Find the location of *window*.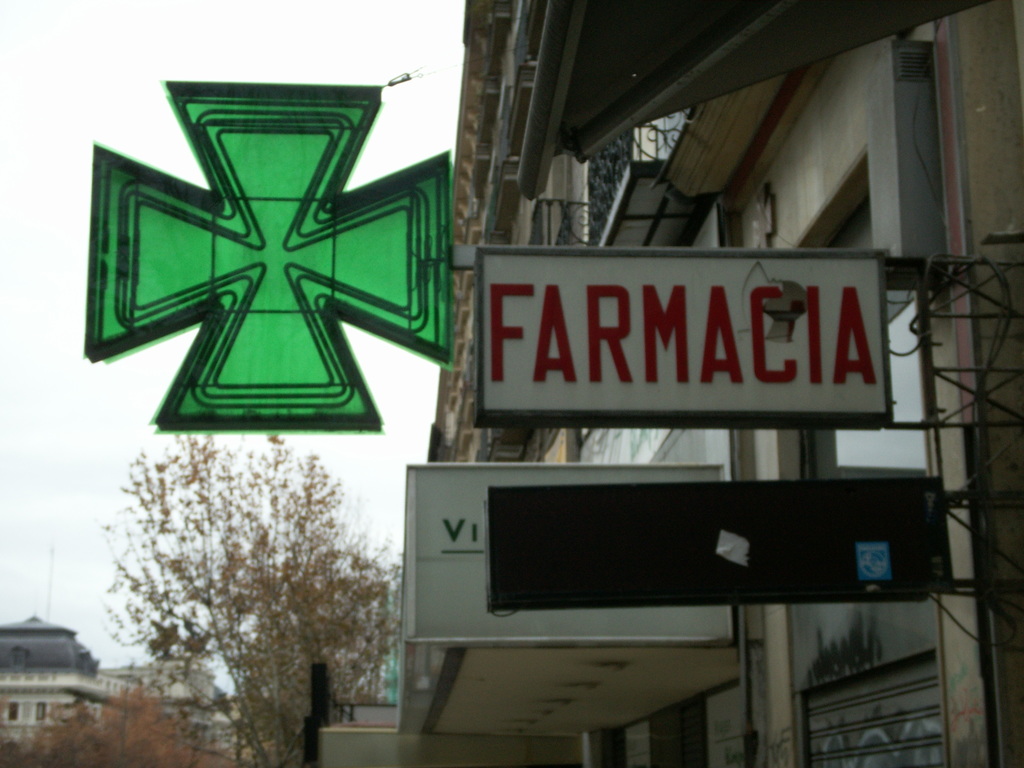
Location: left=789, top=152, right=943, bottom=765.
